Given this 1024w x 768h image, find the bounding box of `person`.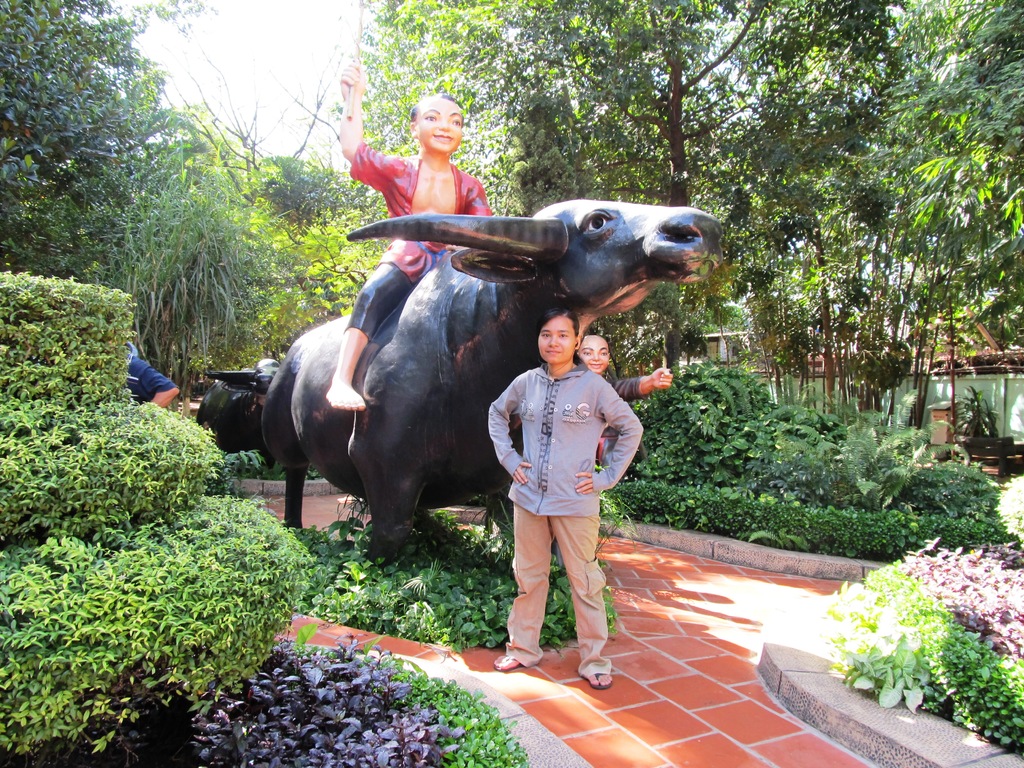
region(520, 332, 674, 430).
